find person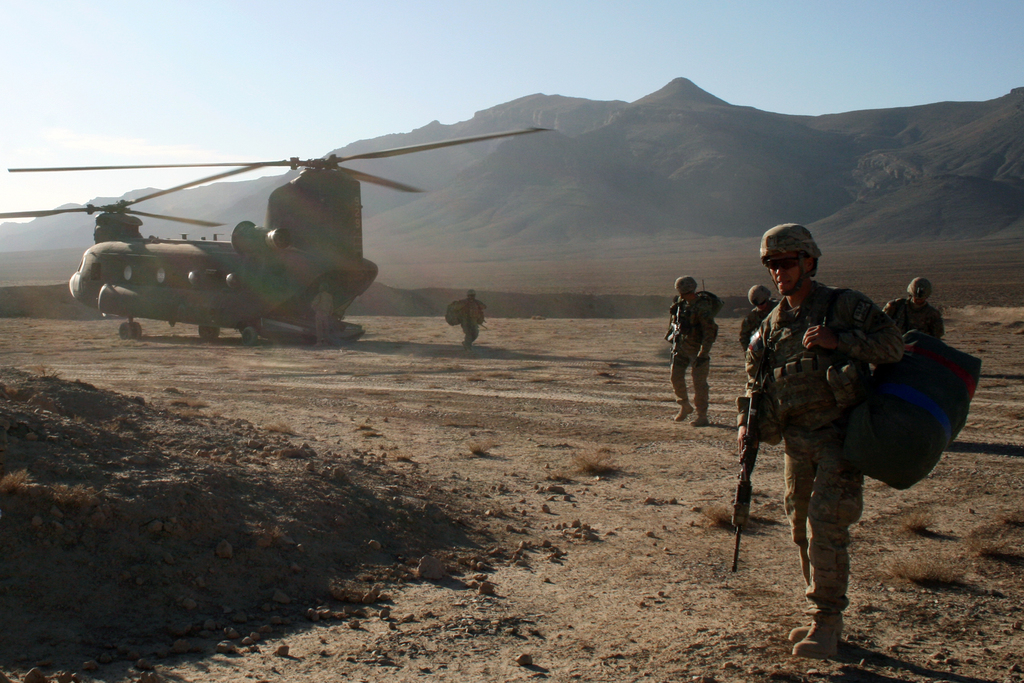
pyautogui.locateOnScreen(671, 270, 710, 420)
